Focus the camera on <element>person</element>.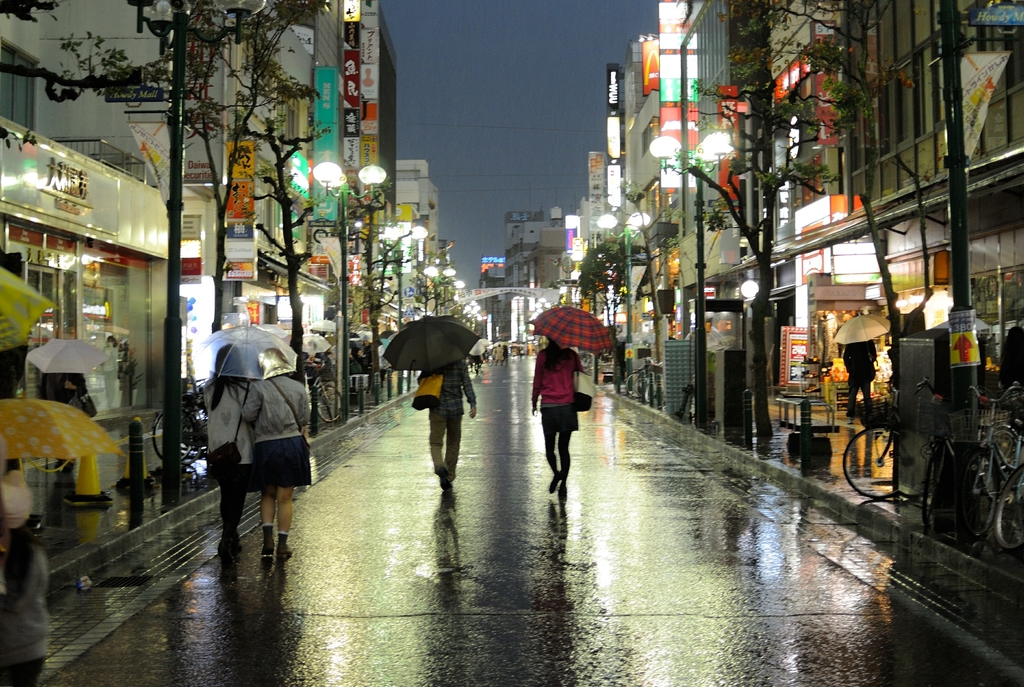
Focus region: (left=502, top=344, right=509, bottom=360).
